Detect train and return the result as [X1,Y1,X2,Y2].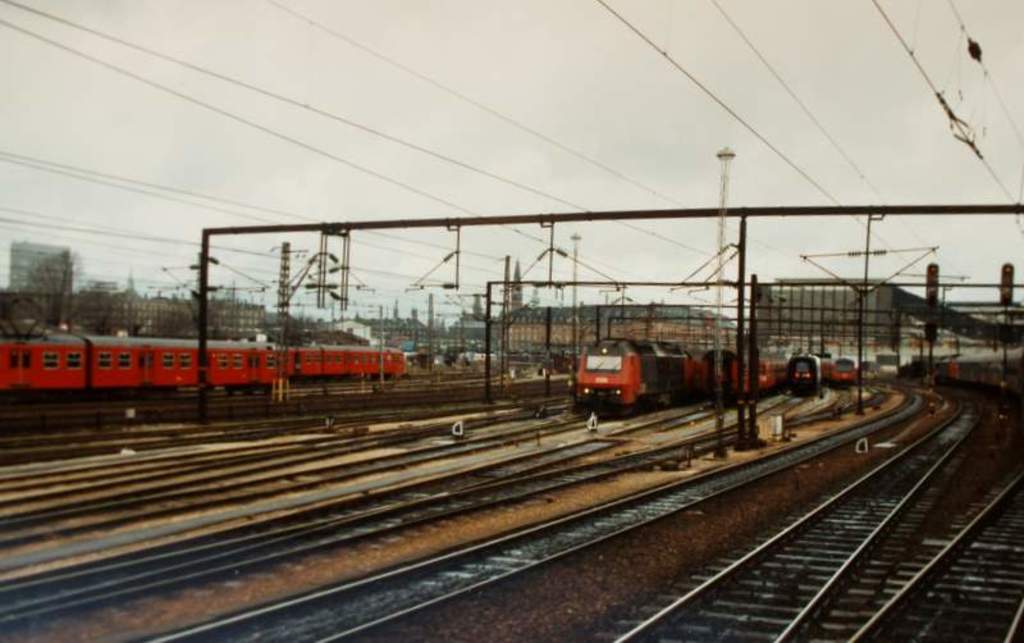
[787,359,831,393].
